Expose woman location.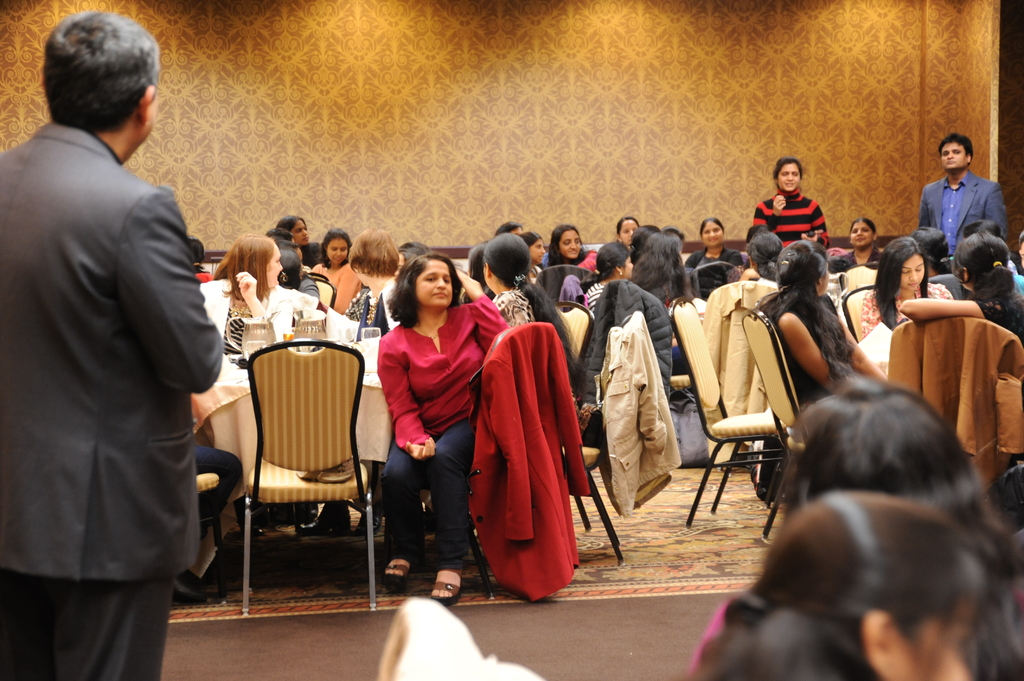
Exposed at bbox=(687, 488, 980, 680).
